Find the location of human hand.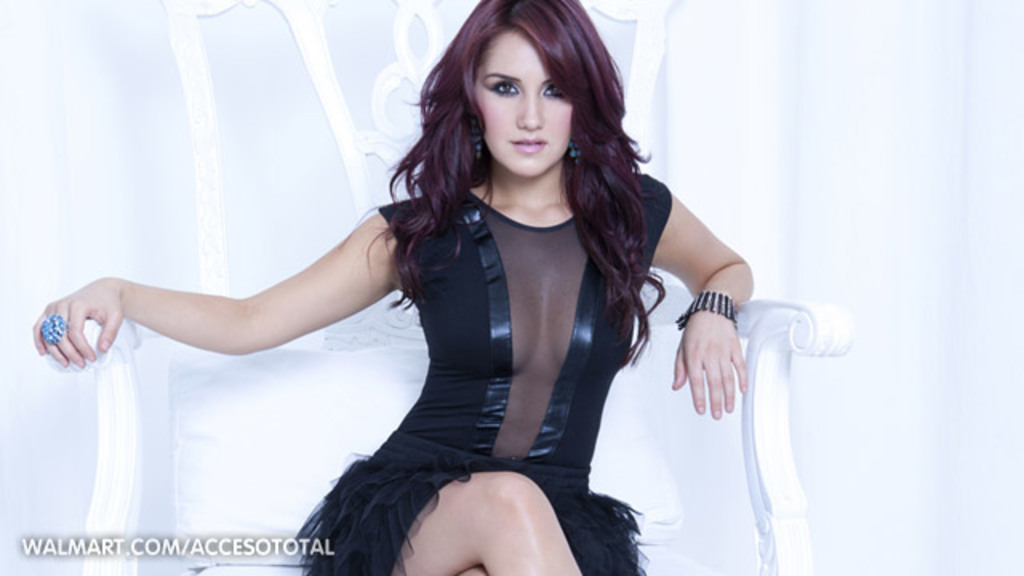
Location: locate(667, 309, 749, 422).
